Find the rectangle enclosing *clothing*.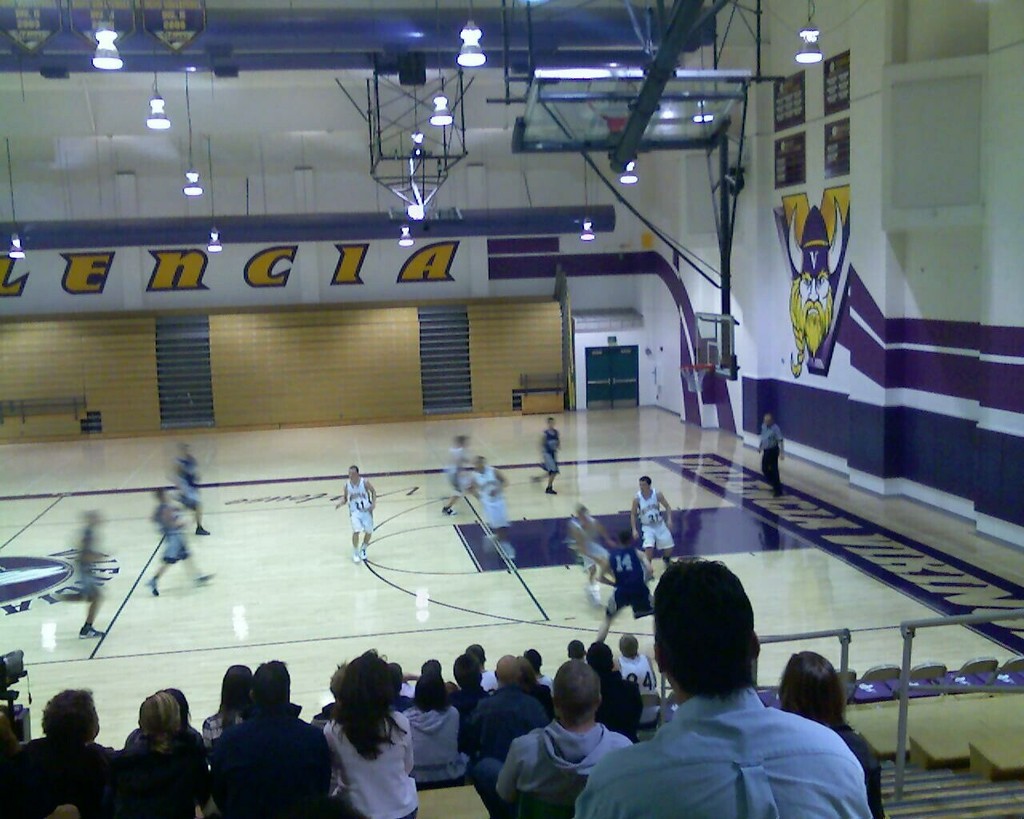
[left=470, top=669, right=523, bottom=777].
